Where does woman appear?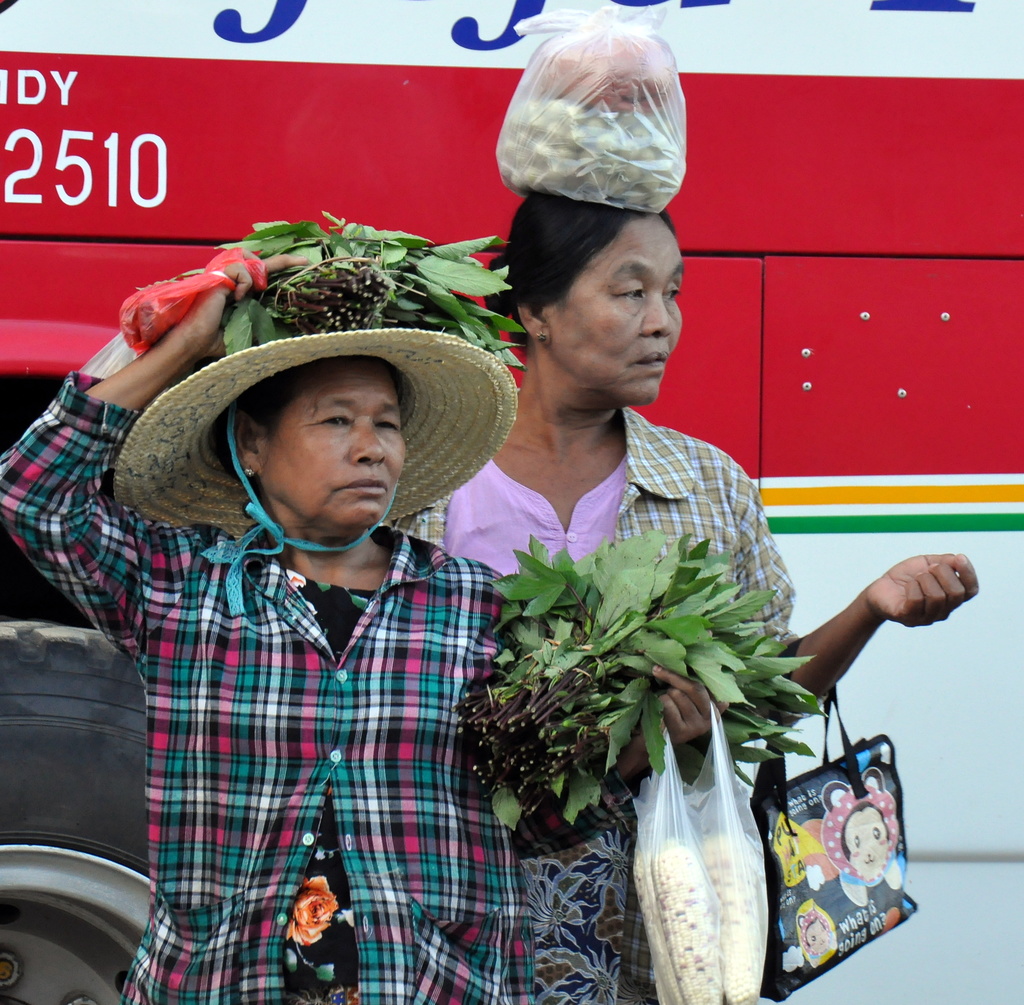
Appears at 0:253:726:1004.
